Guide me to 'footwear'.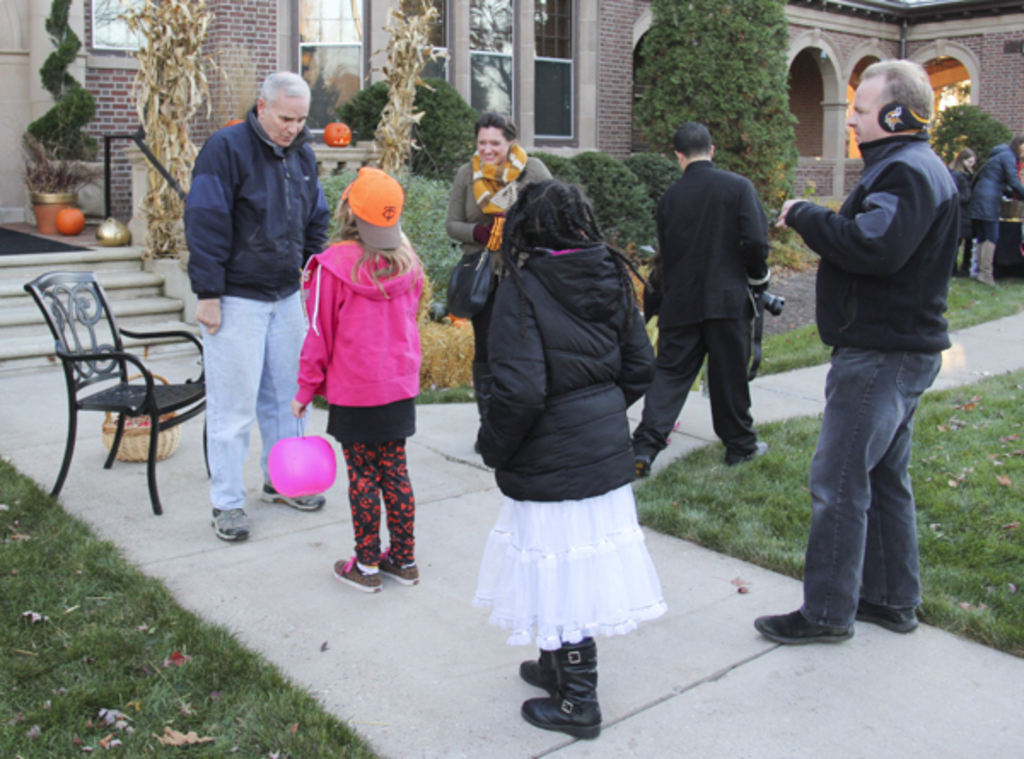
Guidance: <region>855, 602, 916, 636</region>.
